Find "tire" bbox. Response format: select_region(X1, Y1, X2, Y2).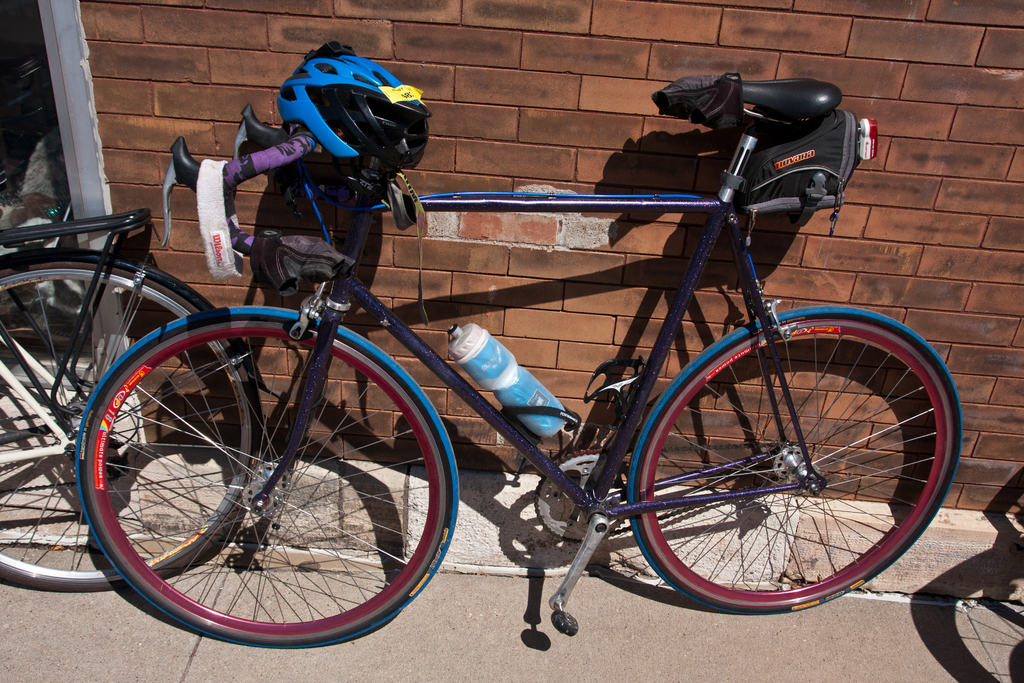
select_region(0, 267, 255, 591).
